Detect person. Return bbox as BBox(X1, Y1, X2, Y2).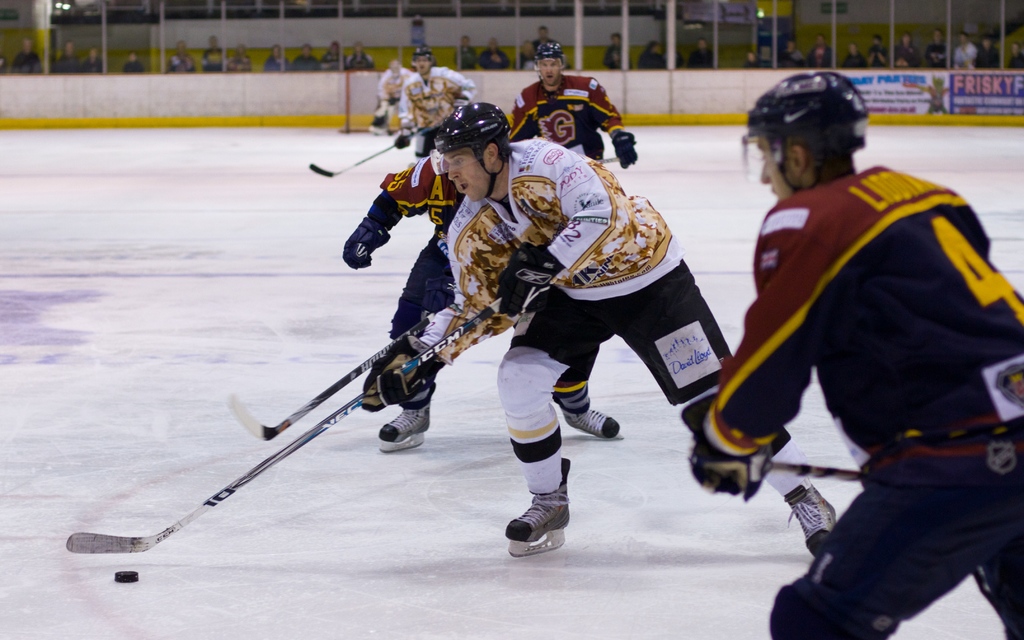
BBox(685, 97, 1014, 611).
